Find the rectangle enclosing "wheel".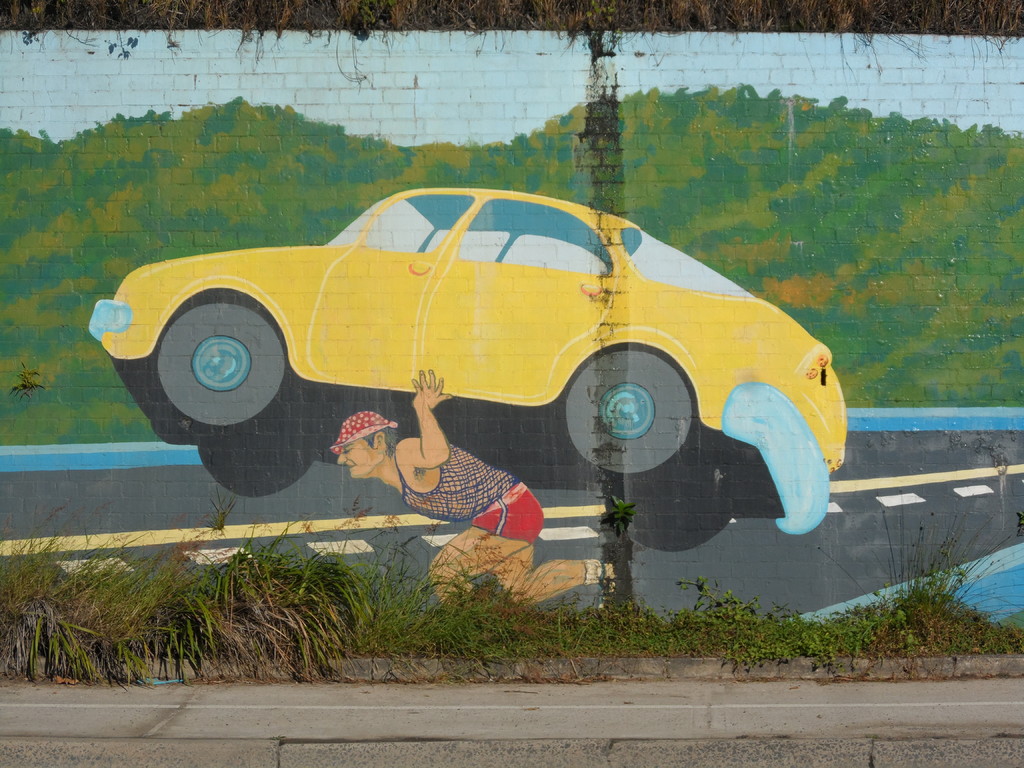
select_region(195, 415, 319, 499).
